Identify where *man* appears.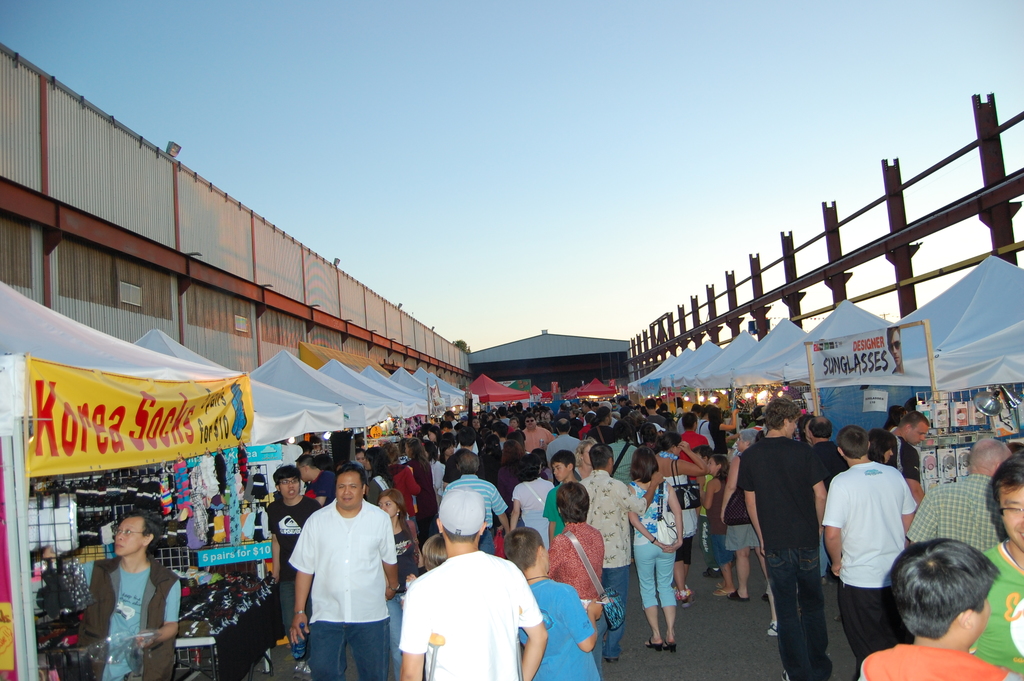
Appears at [x1=298, y1=451, x2=333, y2=502].
